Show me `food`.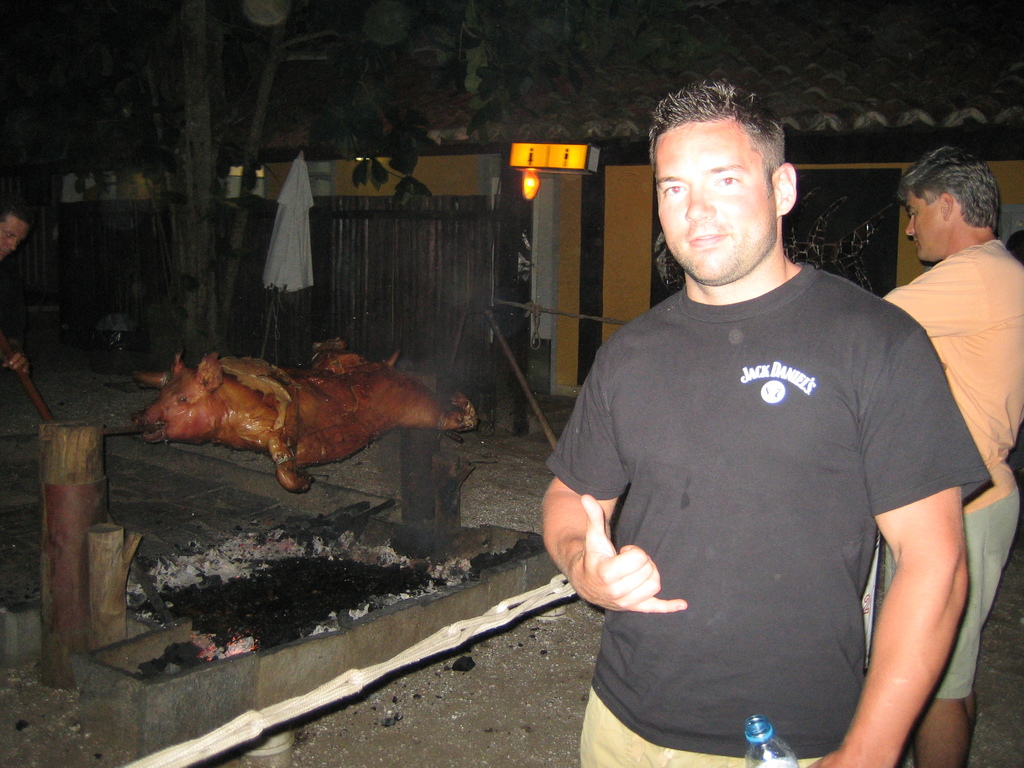
`food` is here: bbox=[156, 330, 467, 486].
